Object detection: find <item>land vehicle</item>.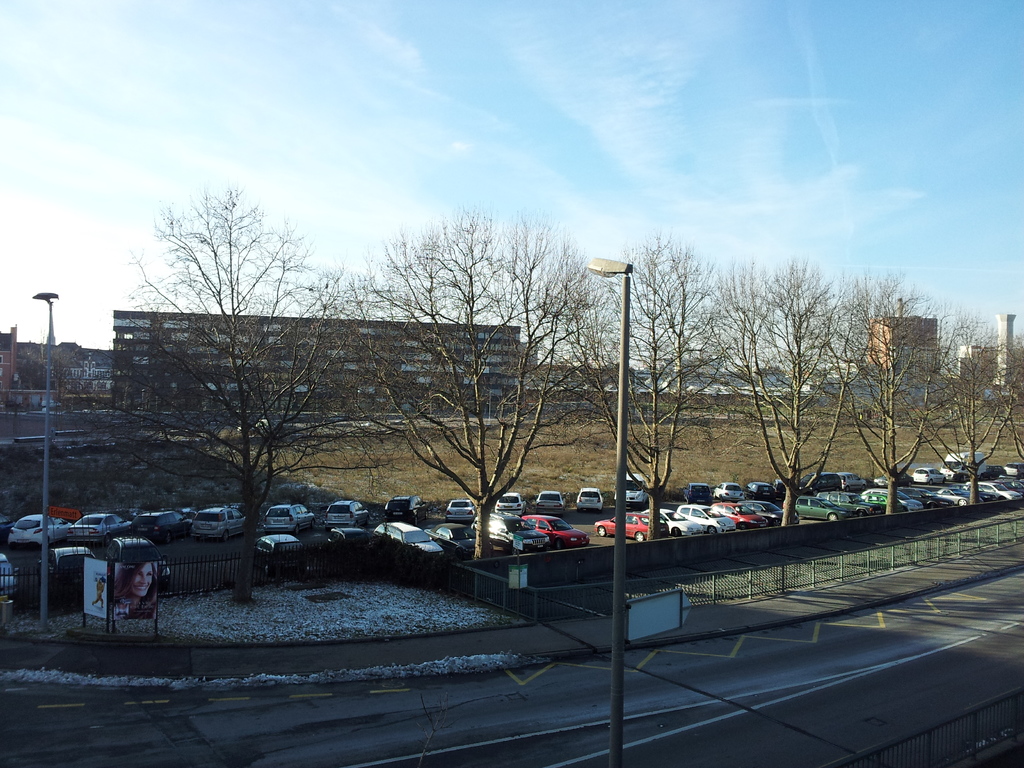
region(500, 493, 522, 513).
